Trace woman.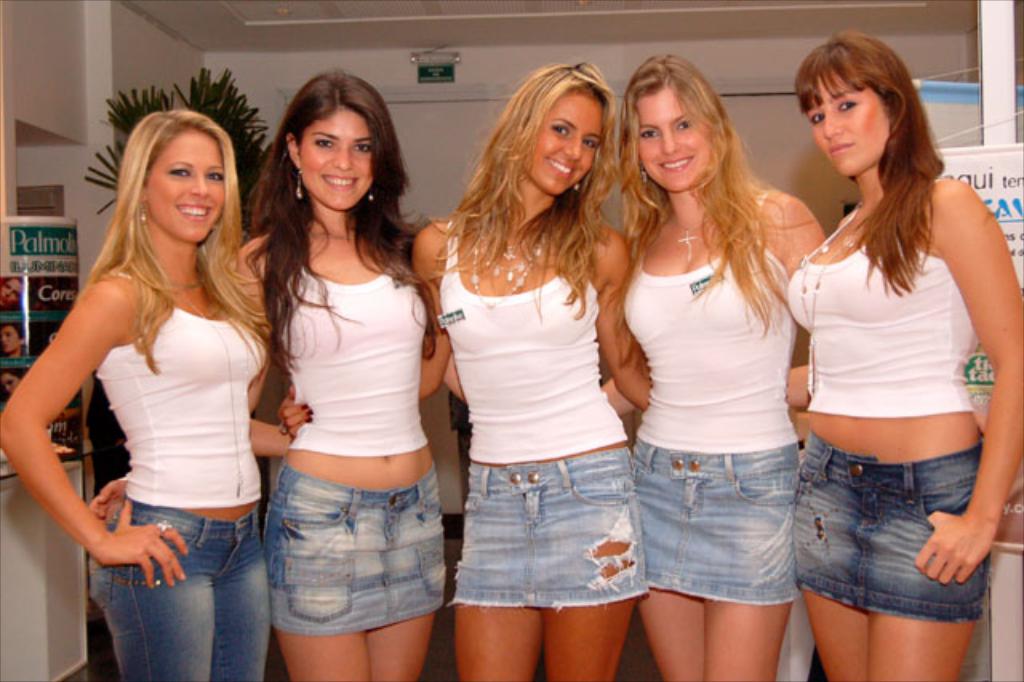
Traced to box=[85, 69, 475, 680].
